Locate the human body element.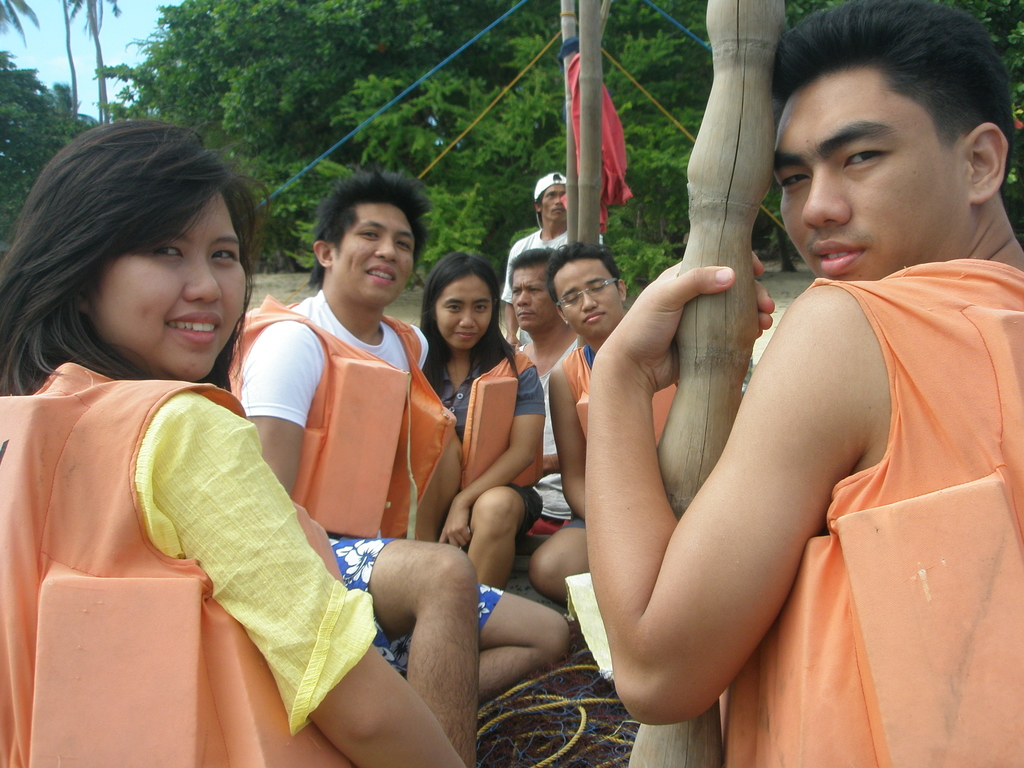
Element bbox: [408,246,556,586].
